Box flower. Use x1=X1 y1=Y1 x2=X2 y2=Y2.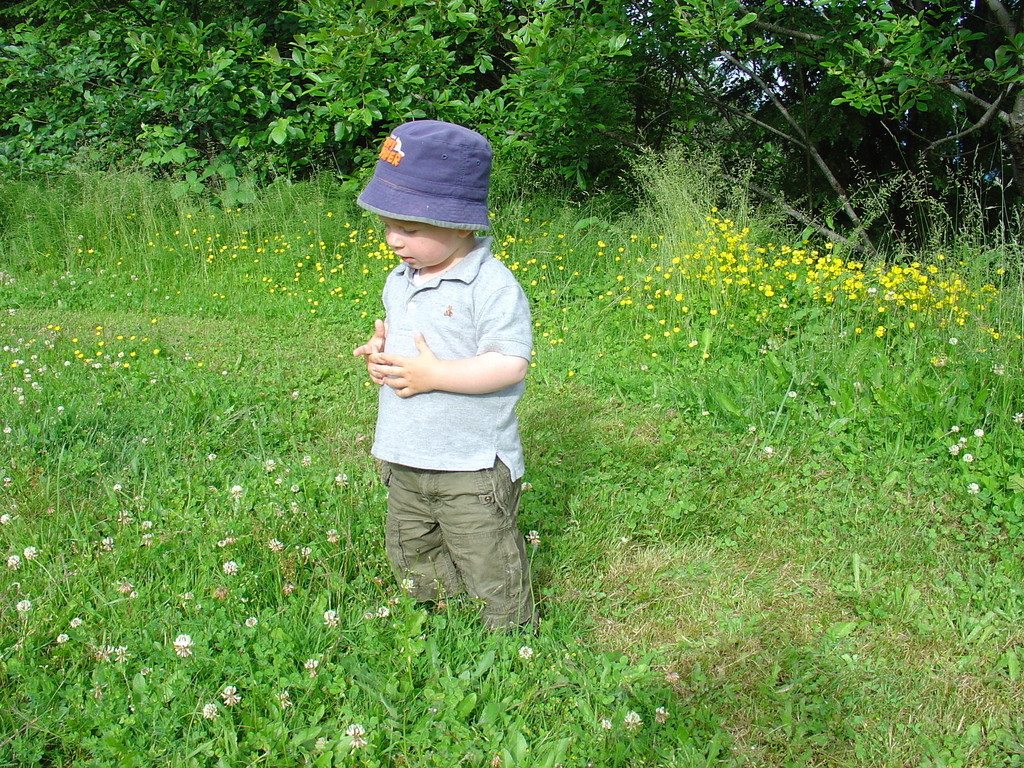
x1=520 y1=643 x2=536 y2=662.
